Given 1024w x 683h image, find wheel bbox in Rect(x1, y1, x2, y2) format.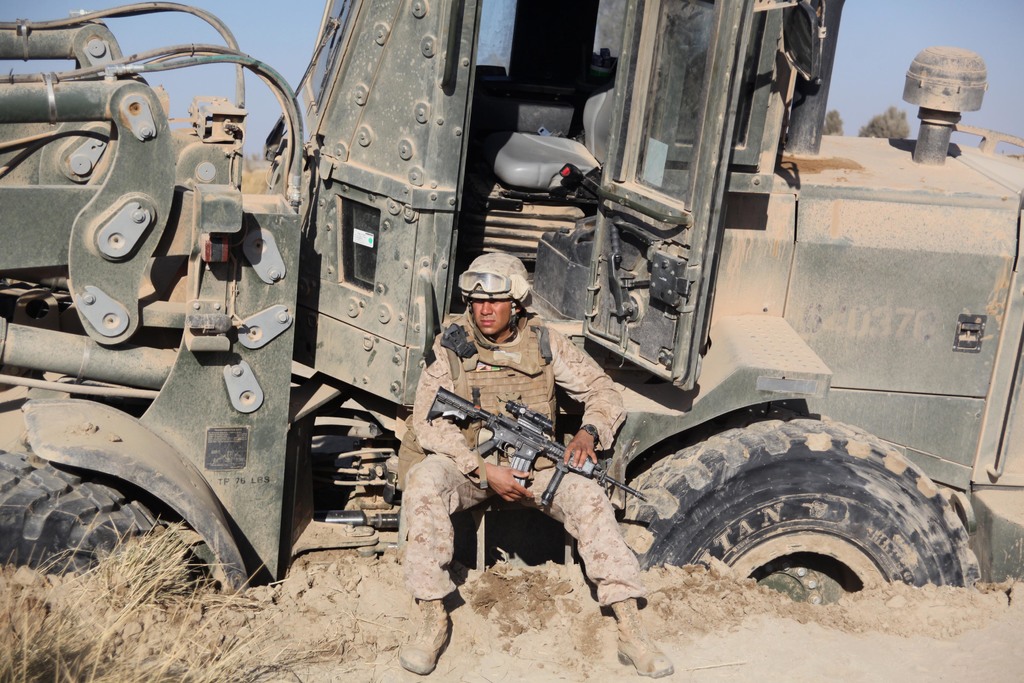
Rect(0, 448, 181, 602).
